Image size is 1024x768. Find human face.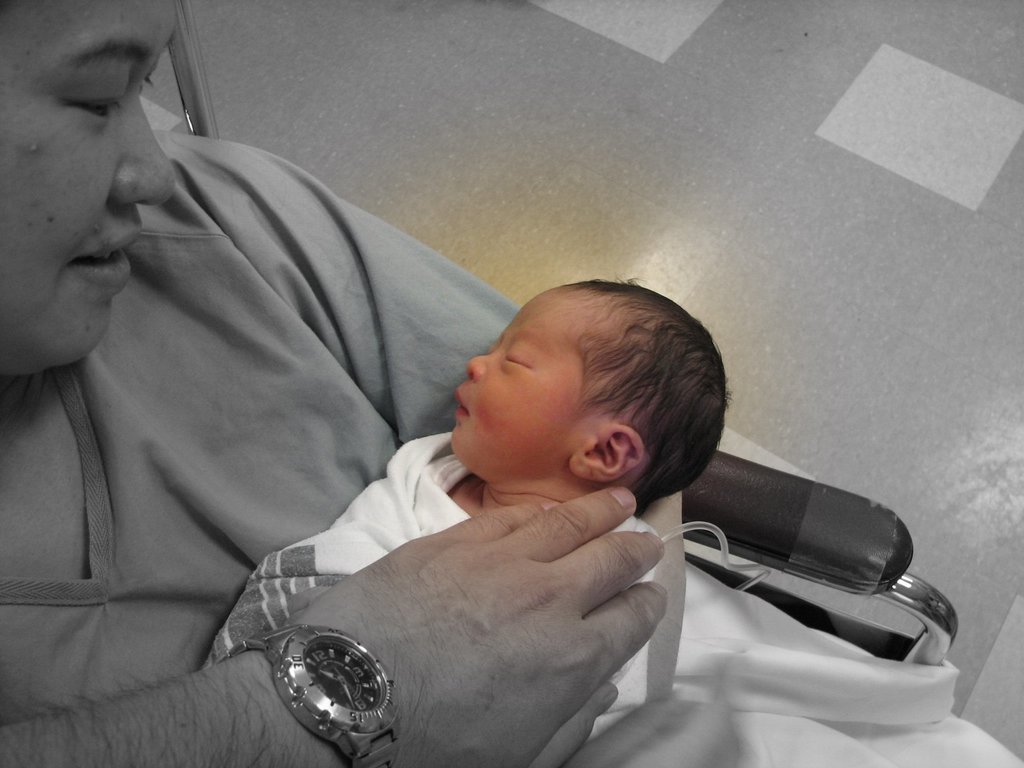
x1=0 y1=0 x2=177 y2=375.
